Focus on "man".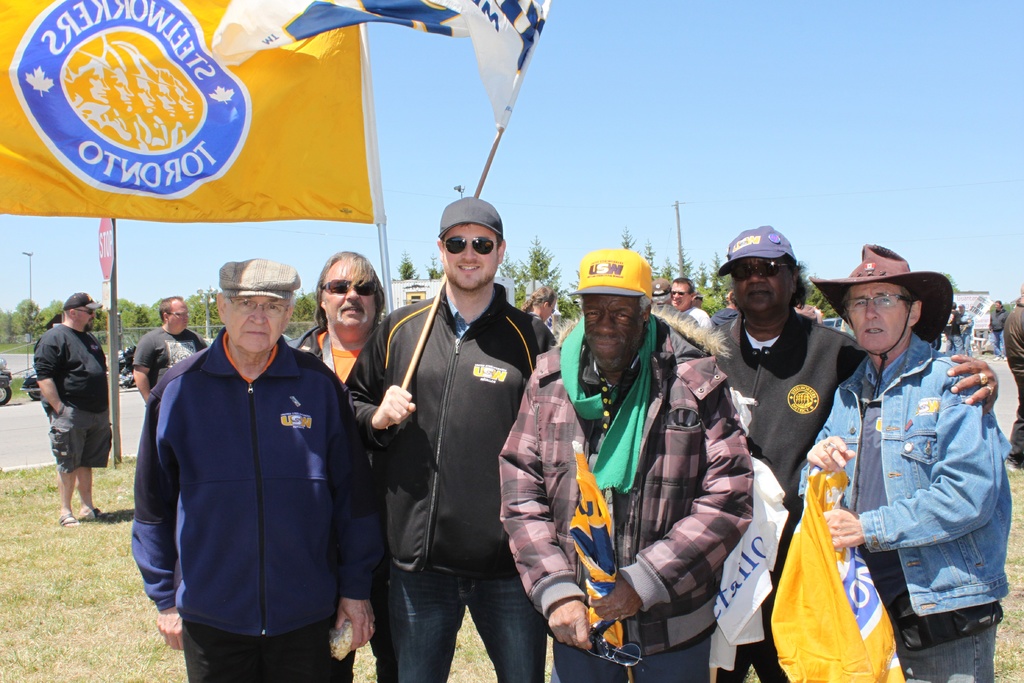
Focused at [x1=287, y1=247, x2=388, y2=682].
